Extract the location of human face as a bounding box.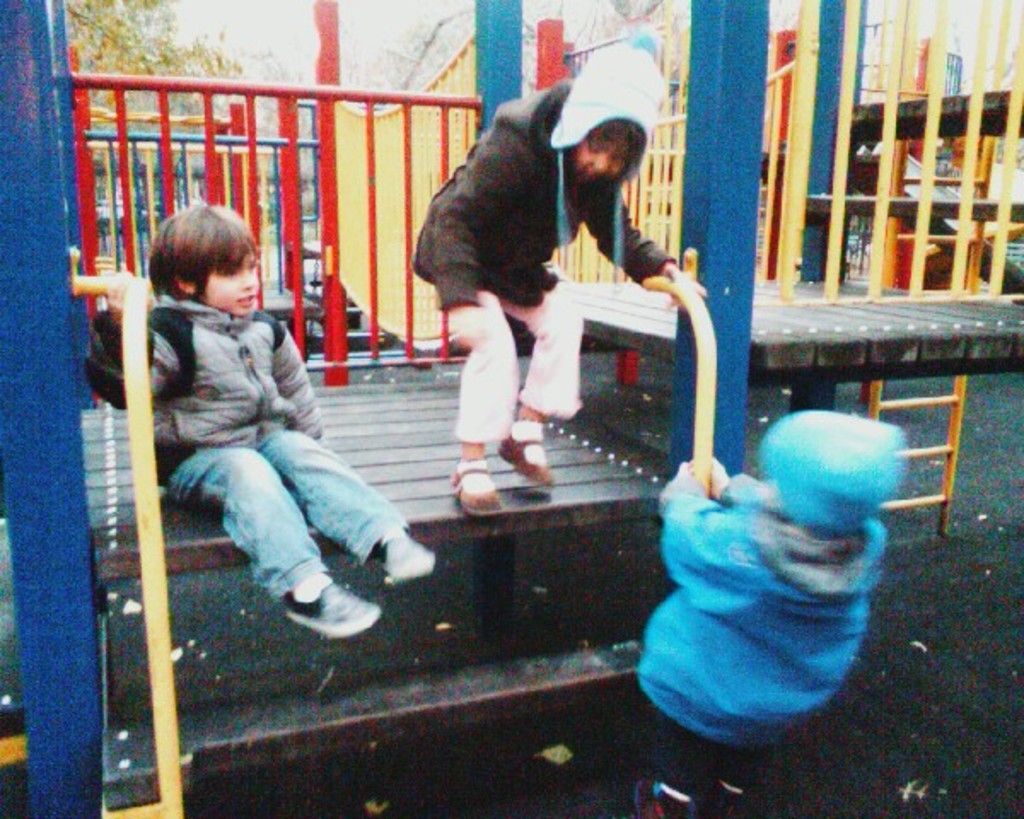
box(572, 130, 640, 189).
